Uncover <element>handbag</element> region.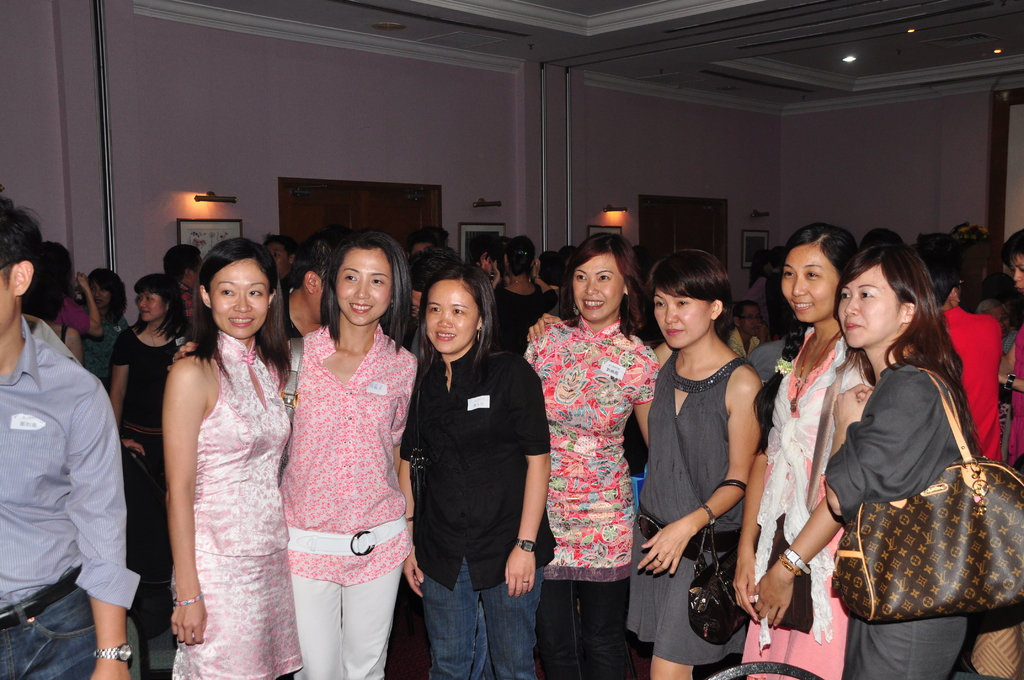
Uncovered: x1=831 y1=364 x2=1023 y2=626.
